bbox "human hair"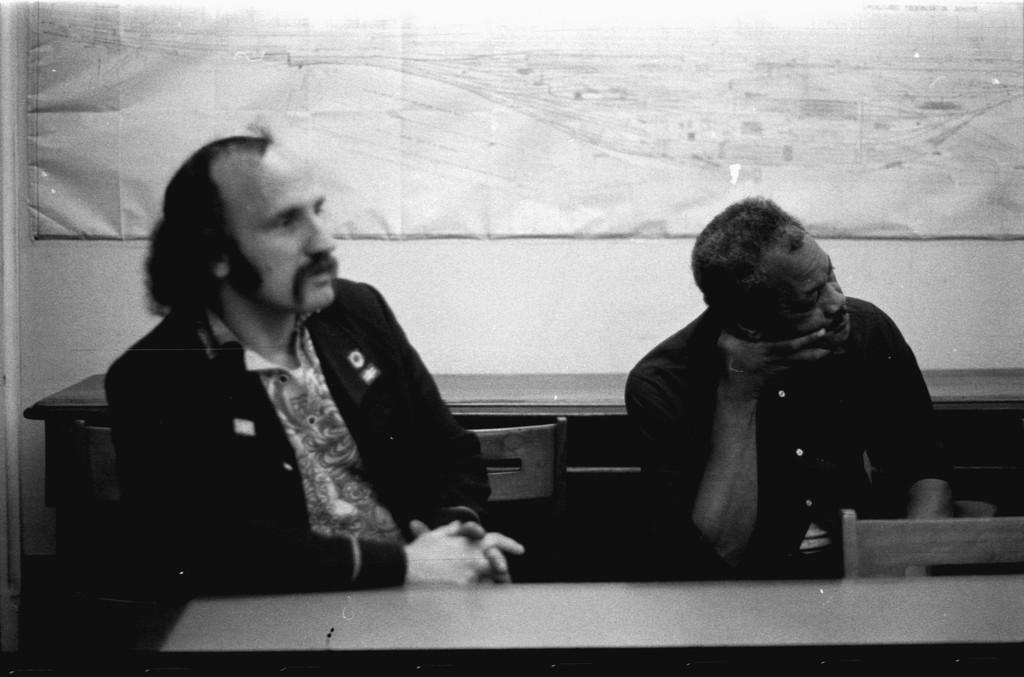
x1=161 y1=134 x2=276 y2=313
